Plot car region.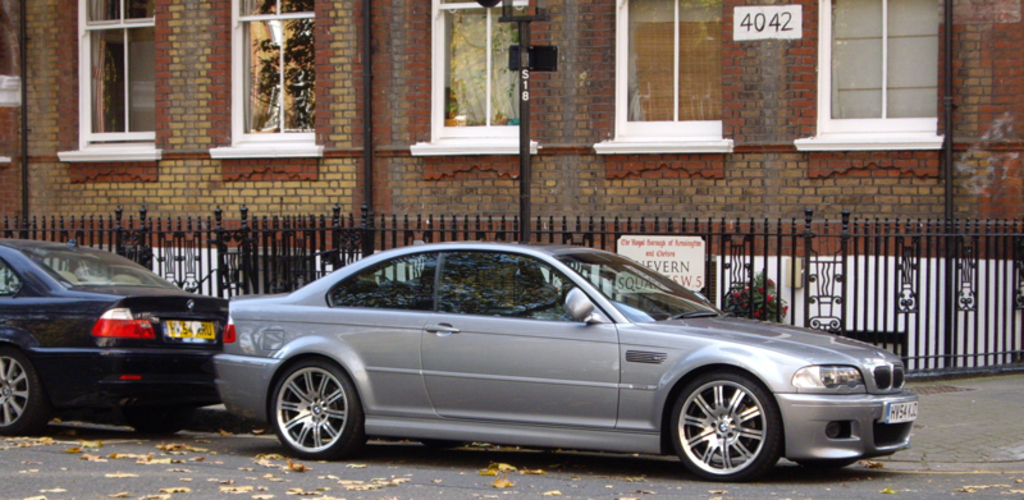
Plotted at (0,234,234,436).
